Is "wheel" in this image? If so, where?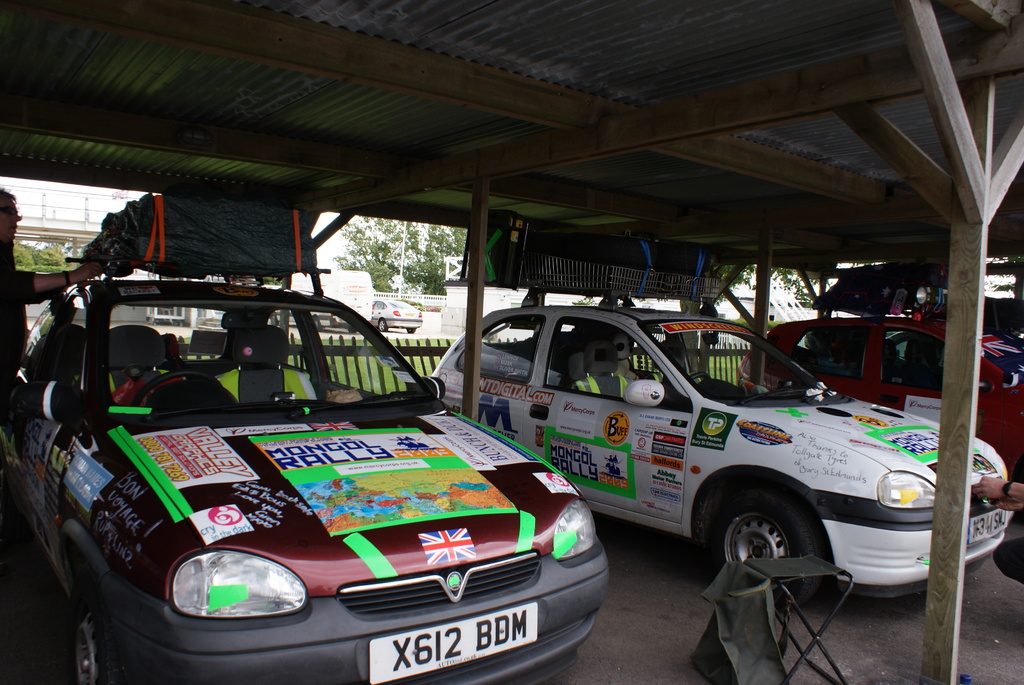
Yes, at [left=375, top=321, right=388, bottom=334].
